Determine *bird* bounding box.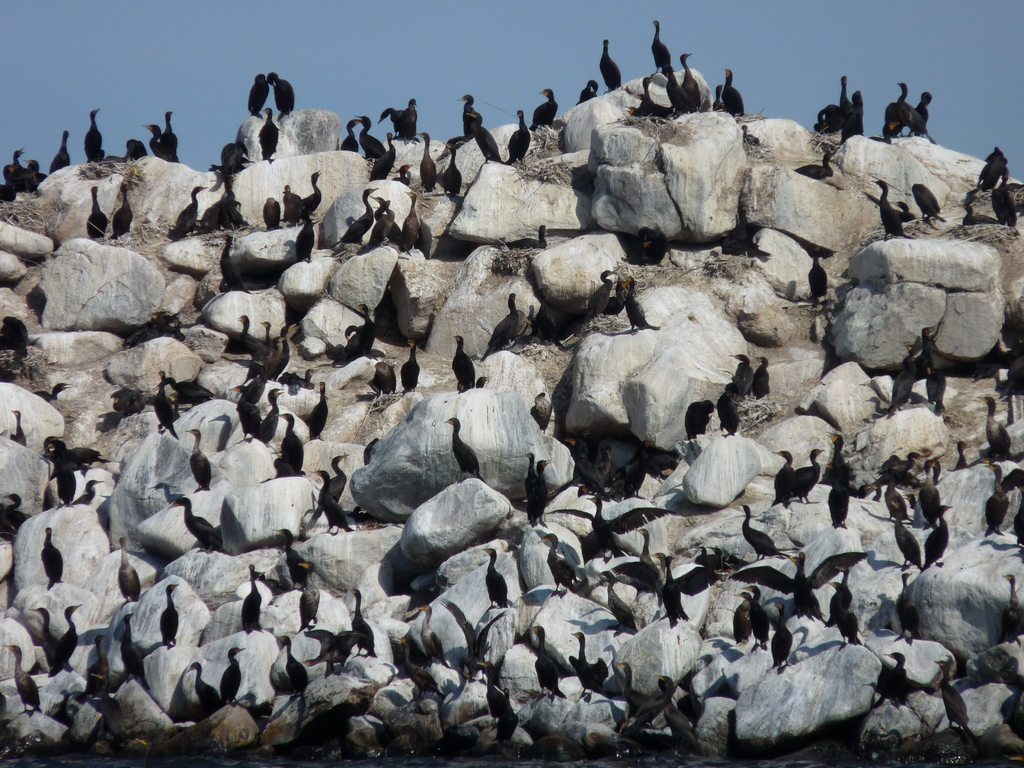
Determined: rect(649, 16, 675, 71).
